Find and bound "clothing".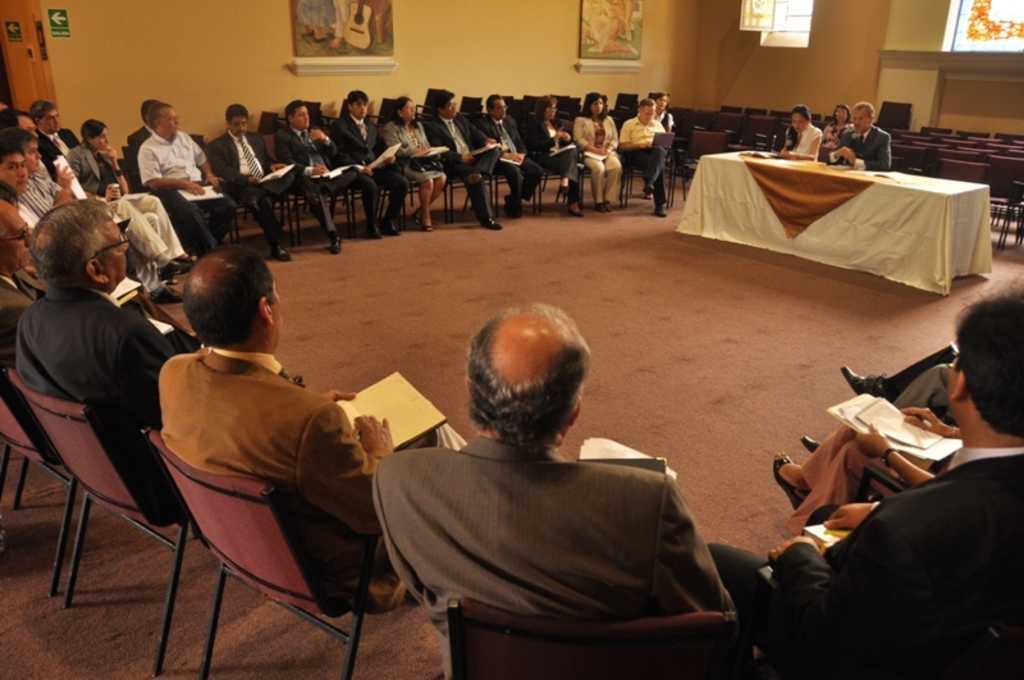
Bound: box=[148, 128, 243, 254].
